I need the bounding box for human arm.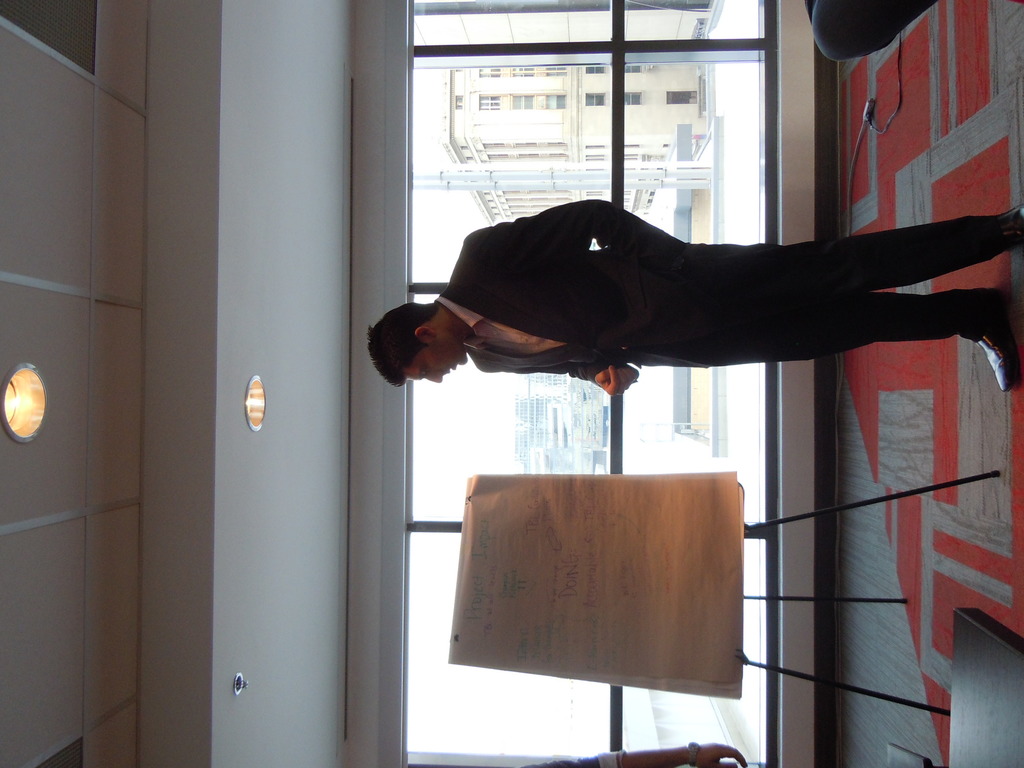
Here it is: Rect(470, 198, 701, 258).
